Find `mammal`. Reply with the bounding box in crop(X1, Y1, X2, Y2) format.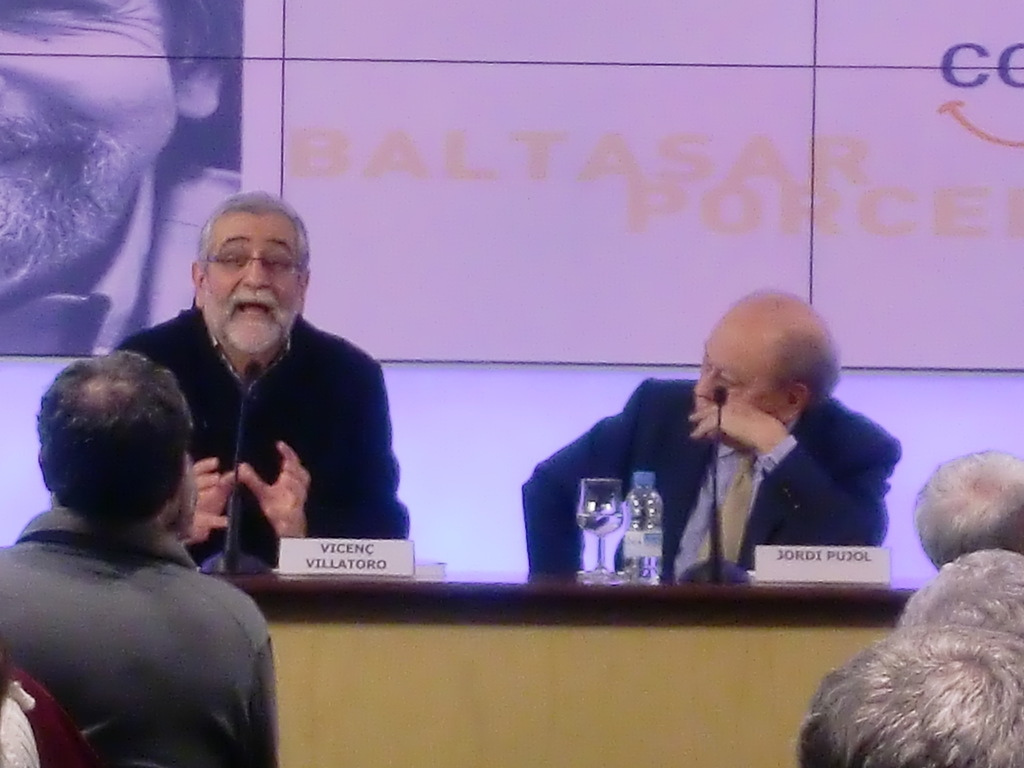
crop(520, 287, 908, 573).
